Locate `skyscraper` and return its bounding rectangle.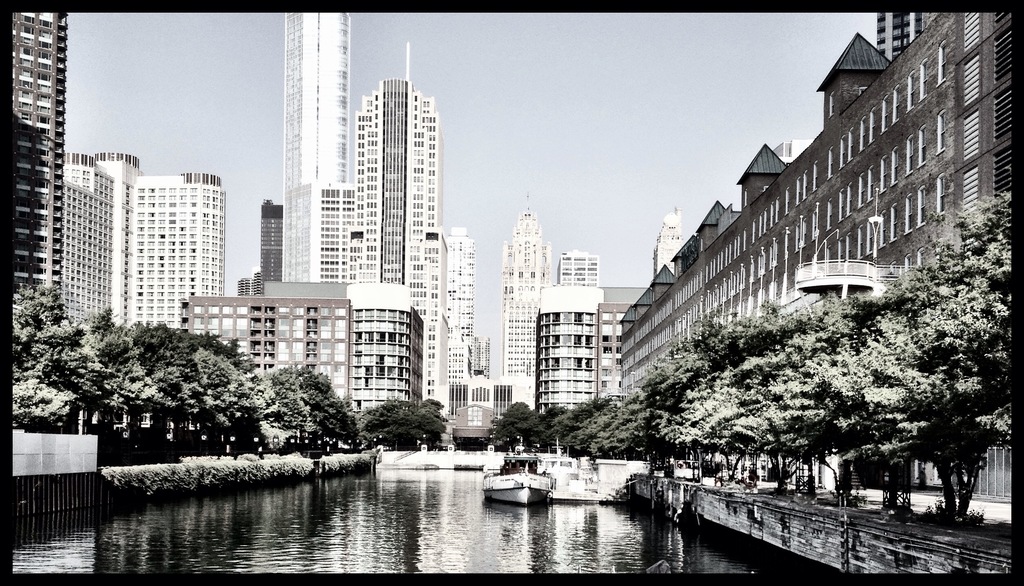
rect(506, 191, 556, 403).
